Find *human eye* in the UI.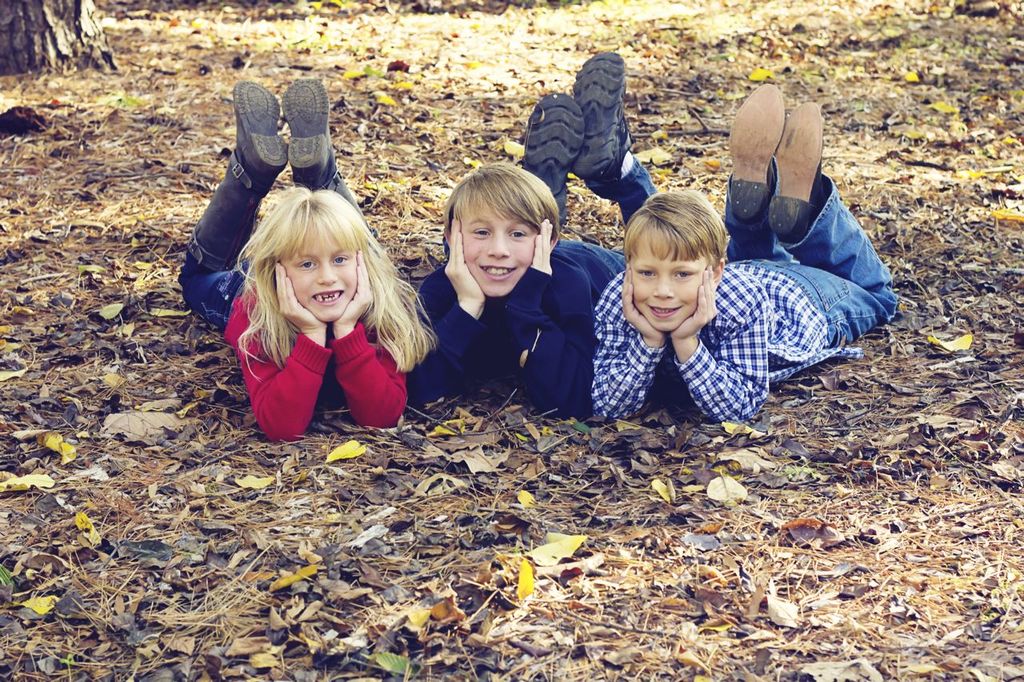
UI element at [330, 252, 348, 265].
